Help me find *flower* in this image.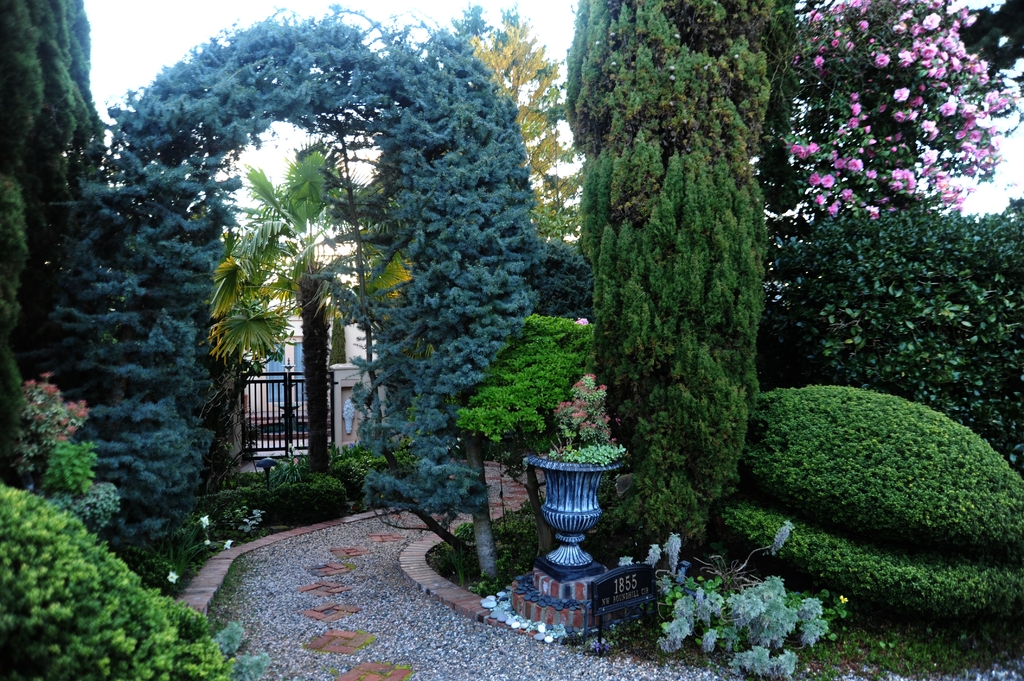
Found it: 292,445,296,453.
